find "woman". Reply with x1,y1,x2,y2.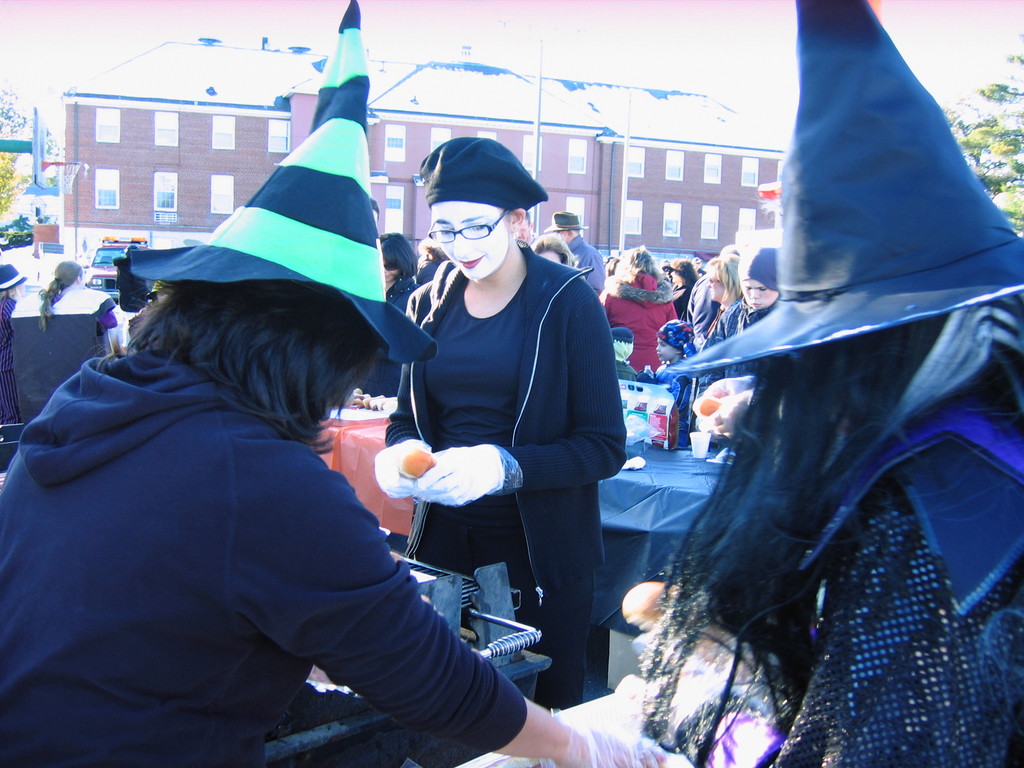
32,260,119,352.
